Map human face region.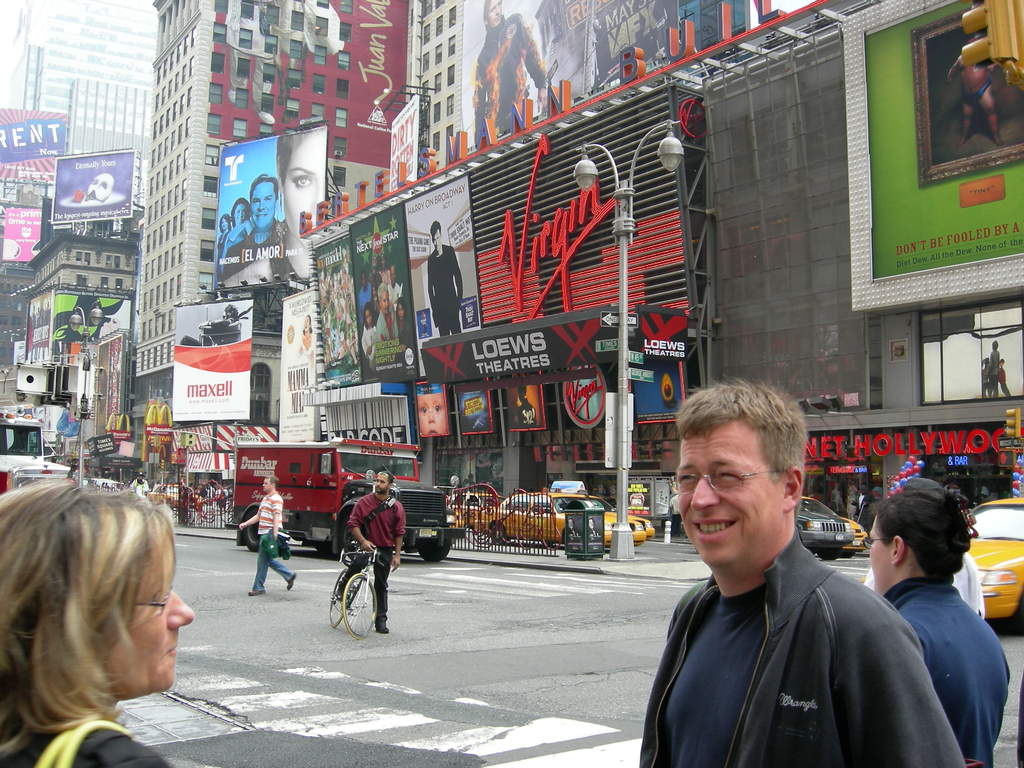
Mapped to x1=996, y1=358, x2=1005, y2=367.
